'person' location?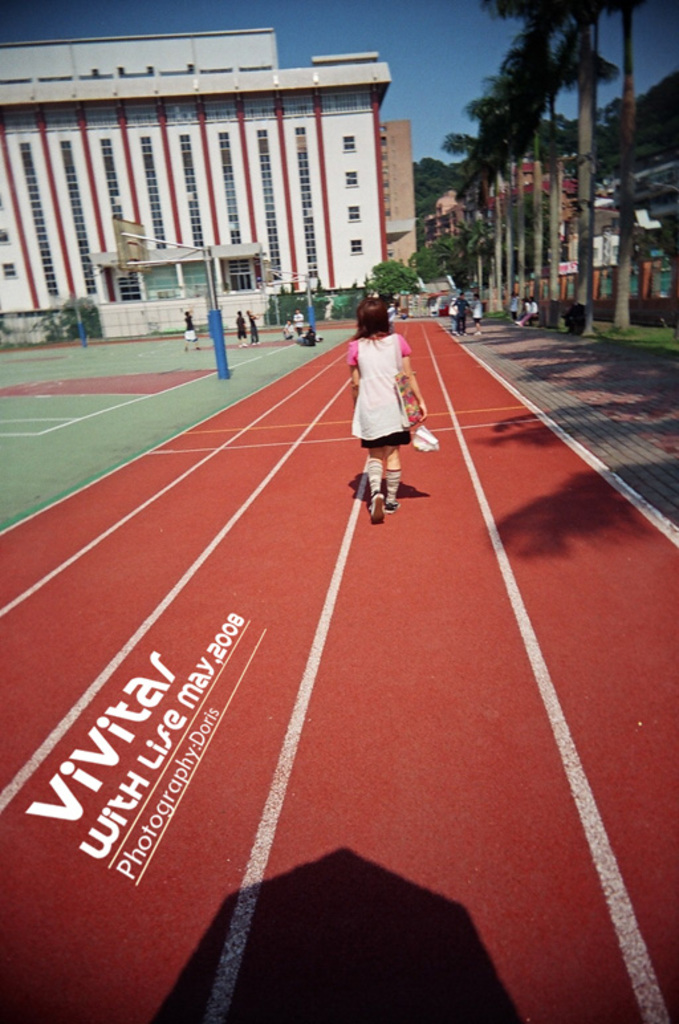
[x1=452, y1=293, x2=467, y2=340]
